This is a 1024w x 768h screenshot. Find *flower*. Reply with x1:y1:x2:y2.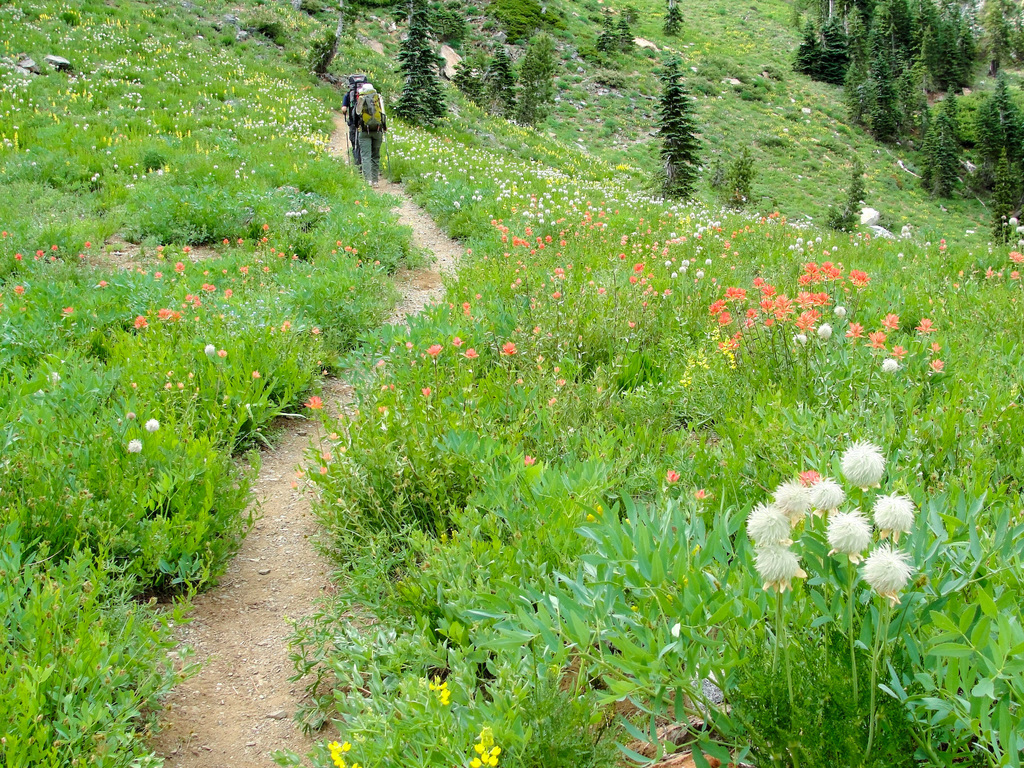
157:306:176:318.
